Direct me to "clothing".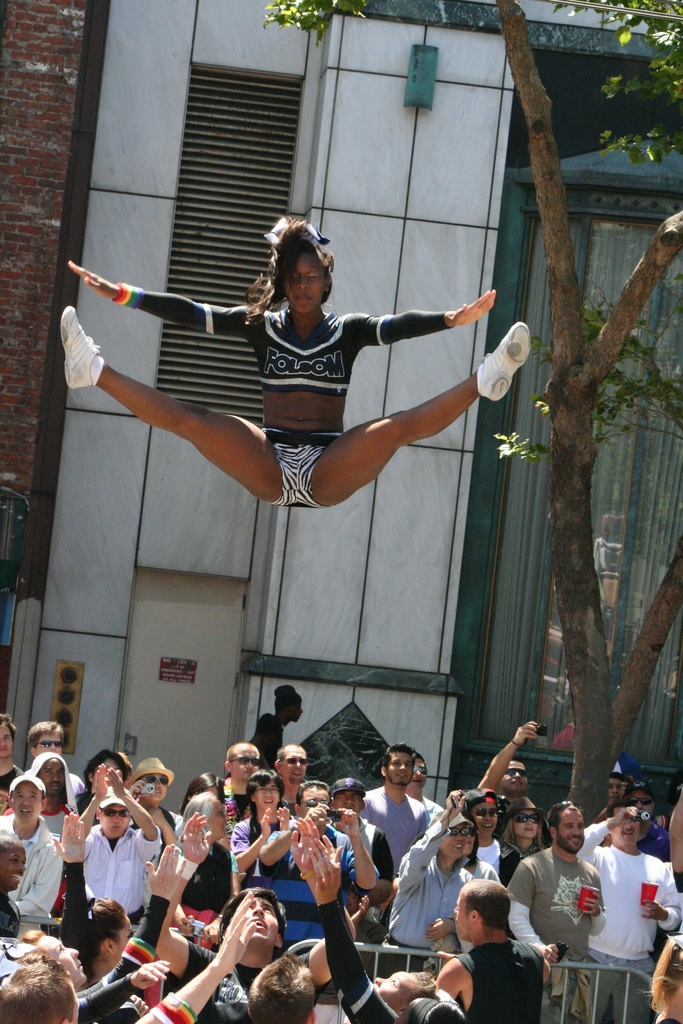
Direction: crop(80, 970, 138, 1023).
